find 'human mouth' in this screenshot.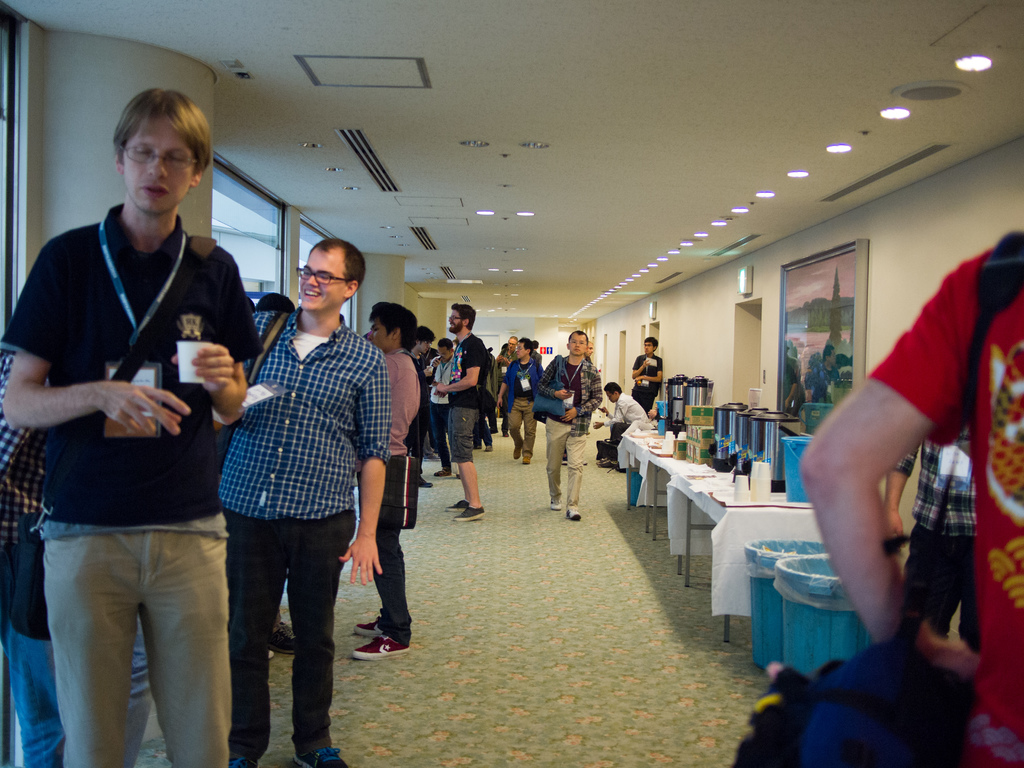
The bounding box for 'human mouth' is detection(303, 291, 318, 298).
